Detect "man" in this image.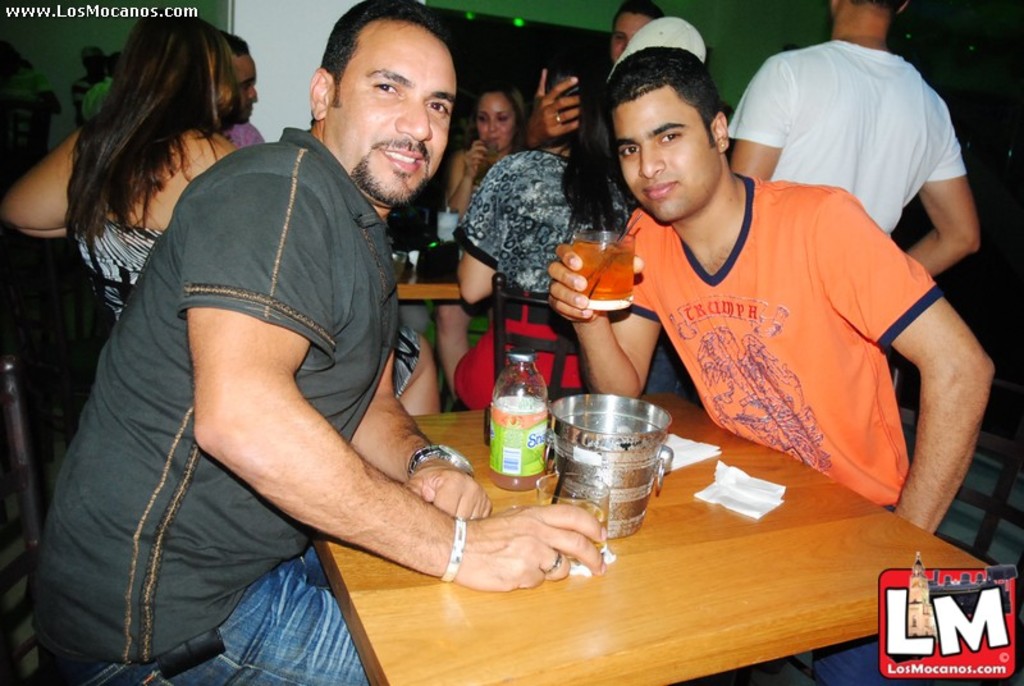
Detection: <box>10,20,561,651</box>.
